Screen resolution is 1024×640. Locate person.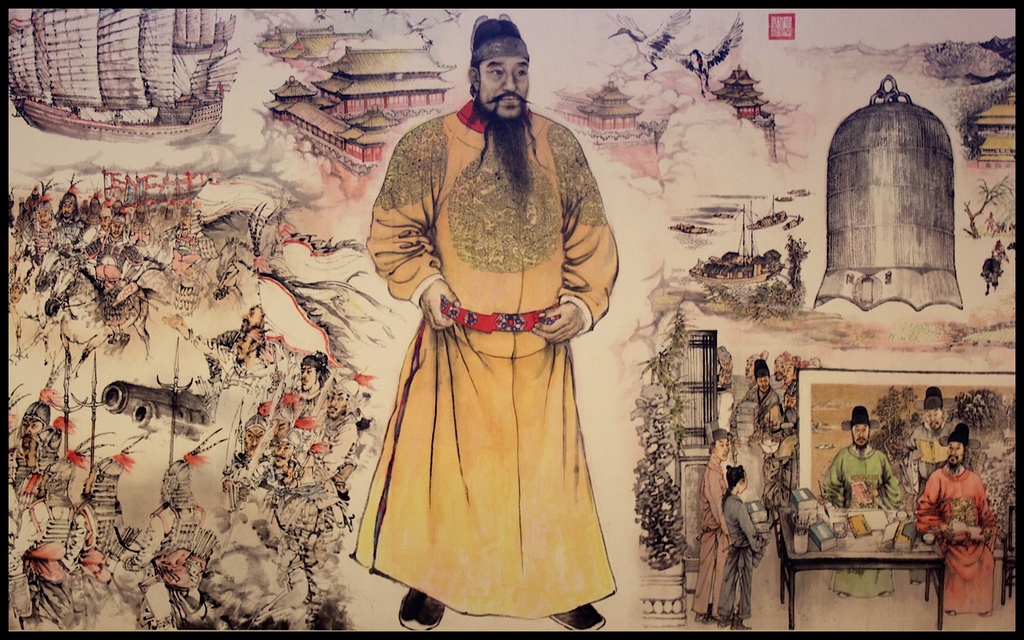
(0,407,44,499).
